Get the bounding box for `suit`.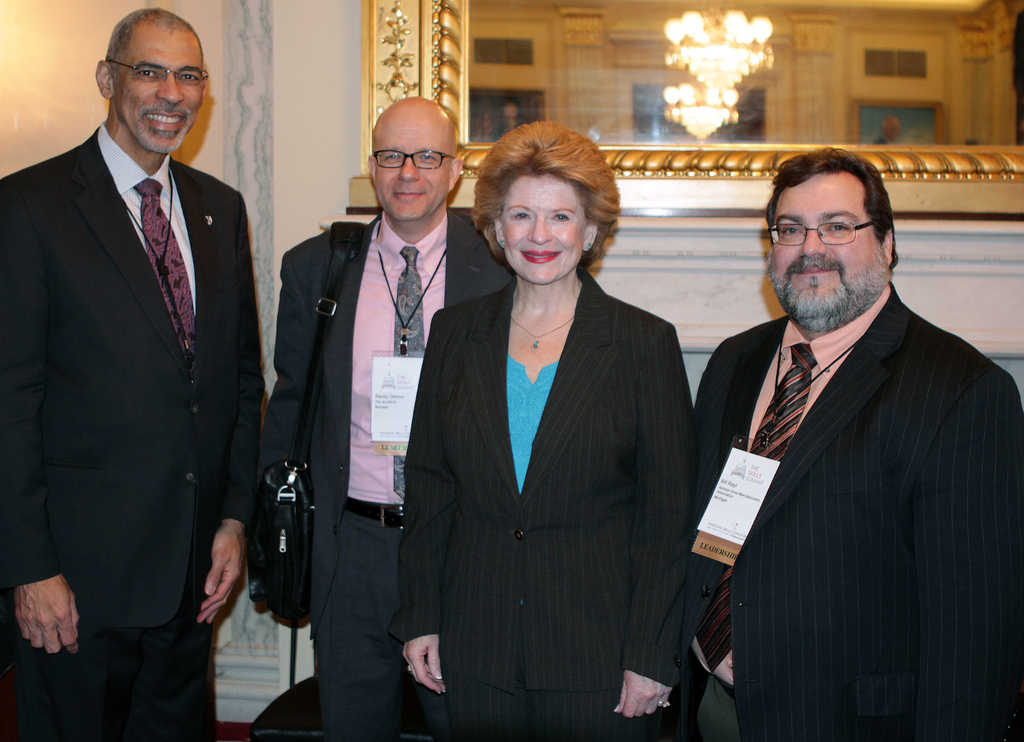
[22, 0, 264, 741].
